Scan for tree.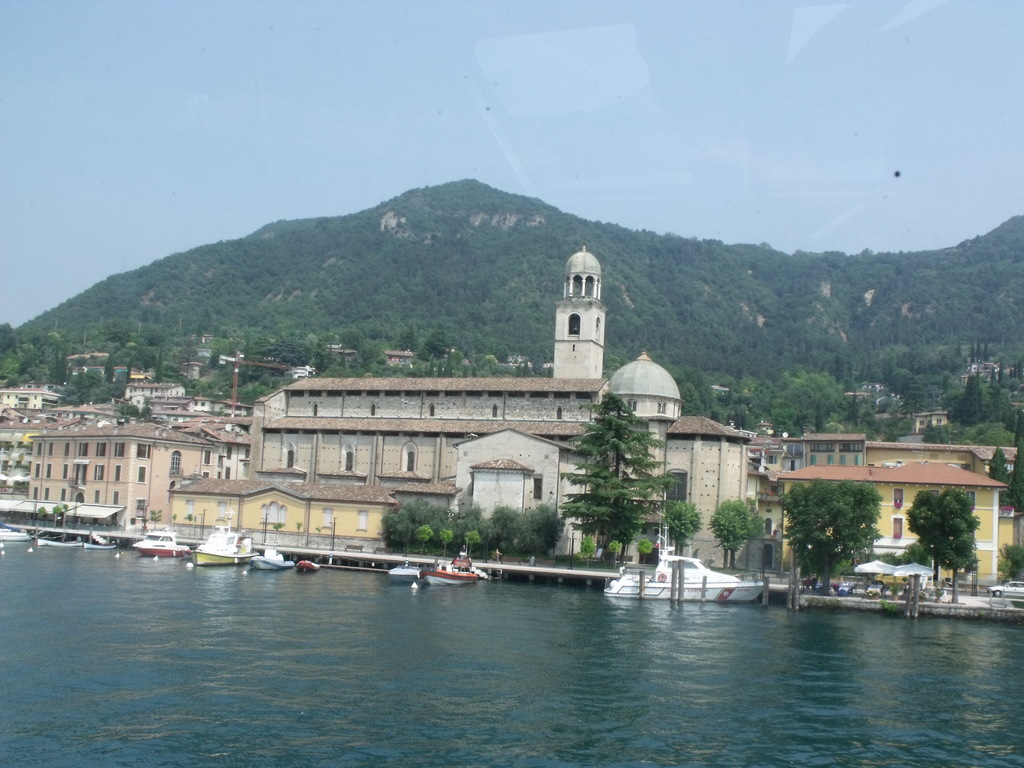
Scan result: bbox=(776, 472, 881, 594).
